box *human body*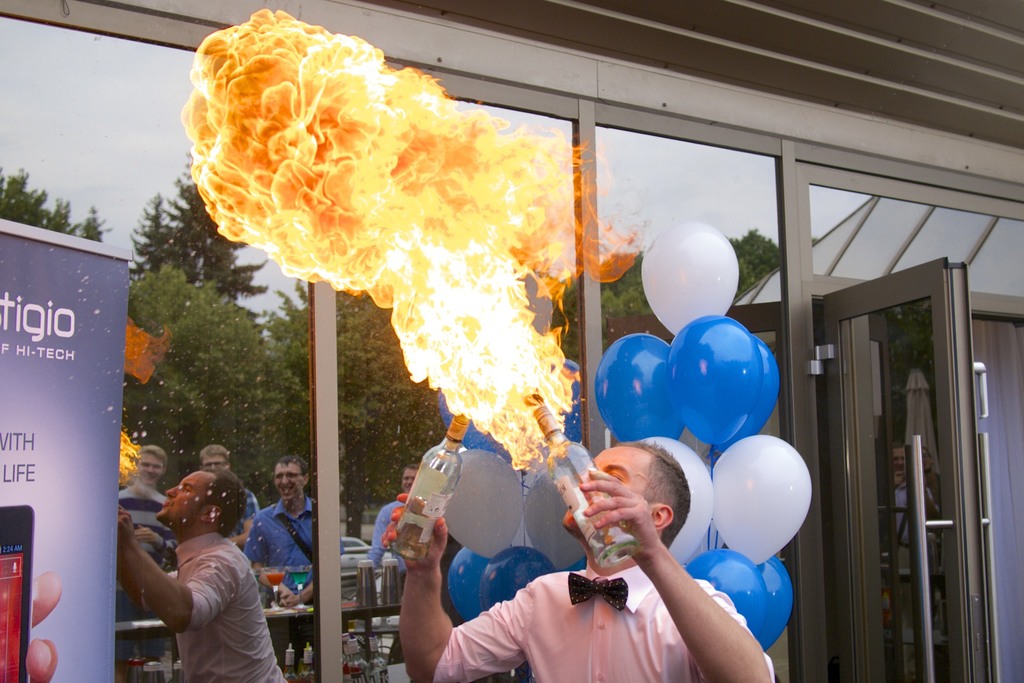
bbox=(381, 444, 779, 682)
